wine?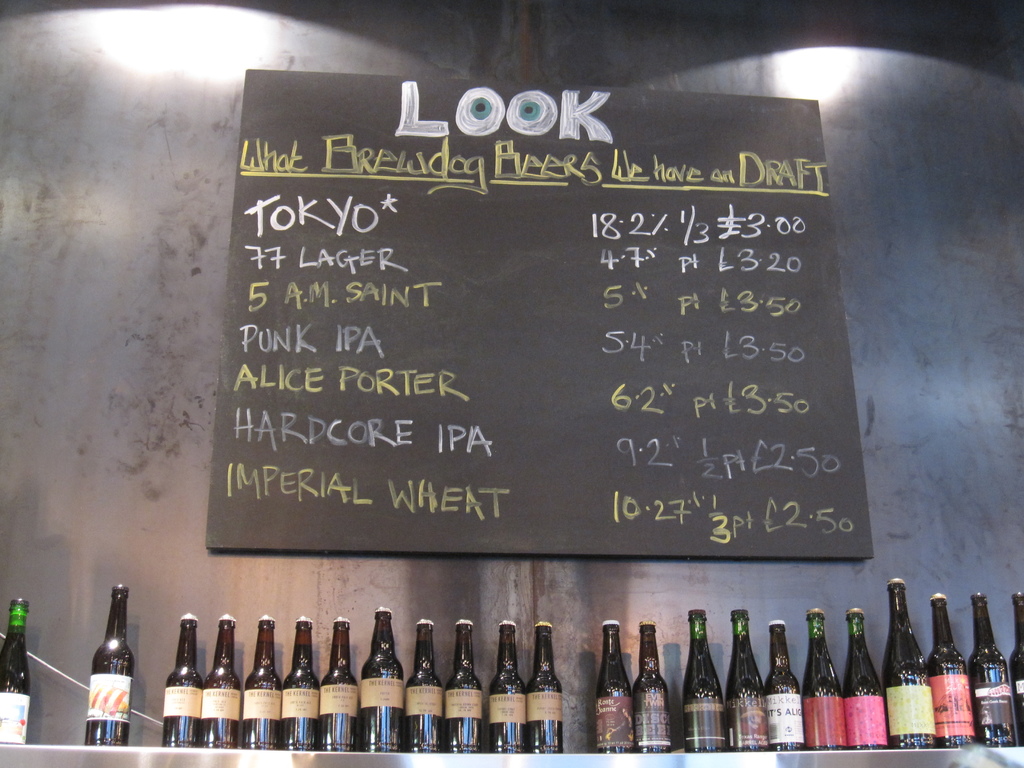
[489,609,527,759]
